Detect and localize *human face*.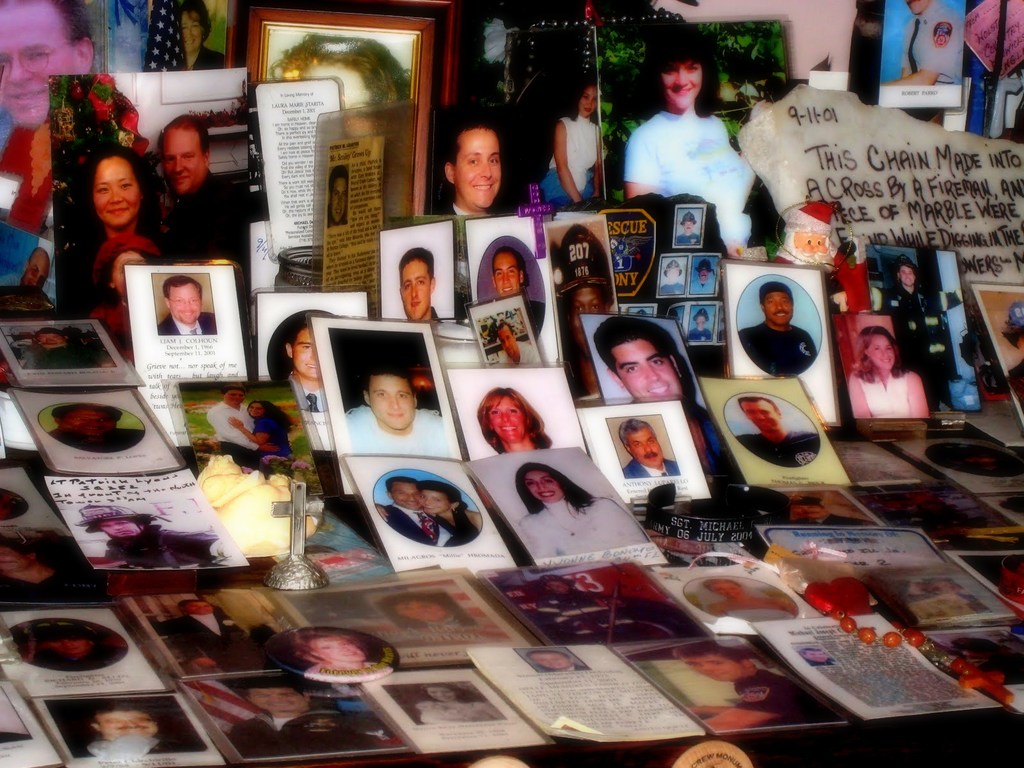
Localized at 393 600 451 622.
